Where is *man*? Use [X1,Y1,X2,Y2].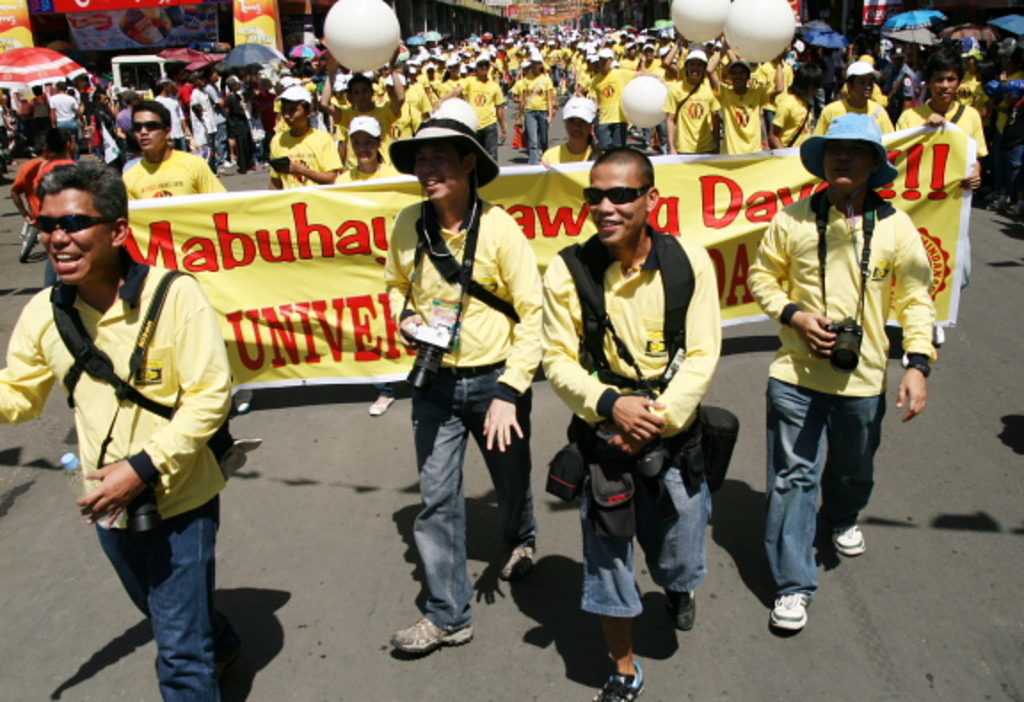
[578,44,660,153].
